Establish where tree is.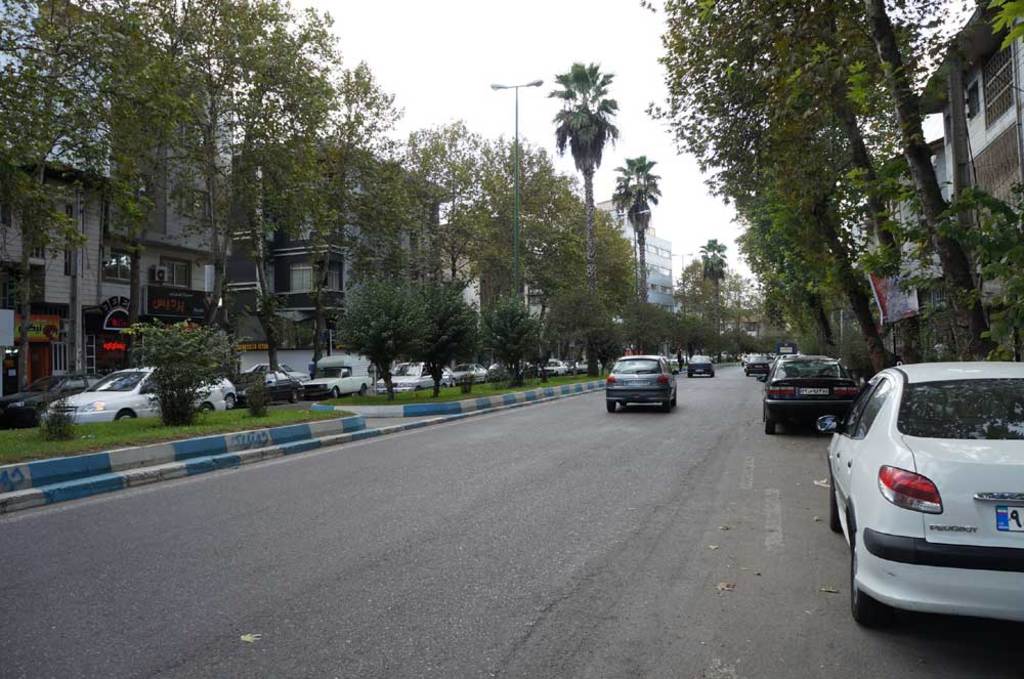
Established at [x1=421, y1=268, x2=477, y2=392].
